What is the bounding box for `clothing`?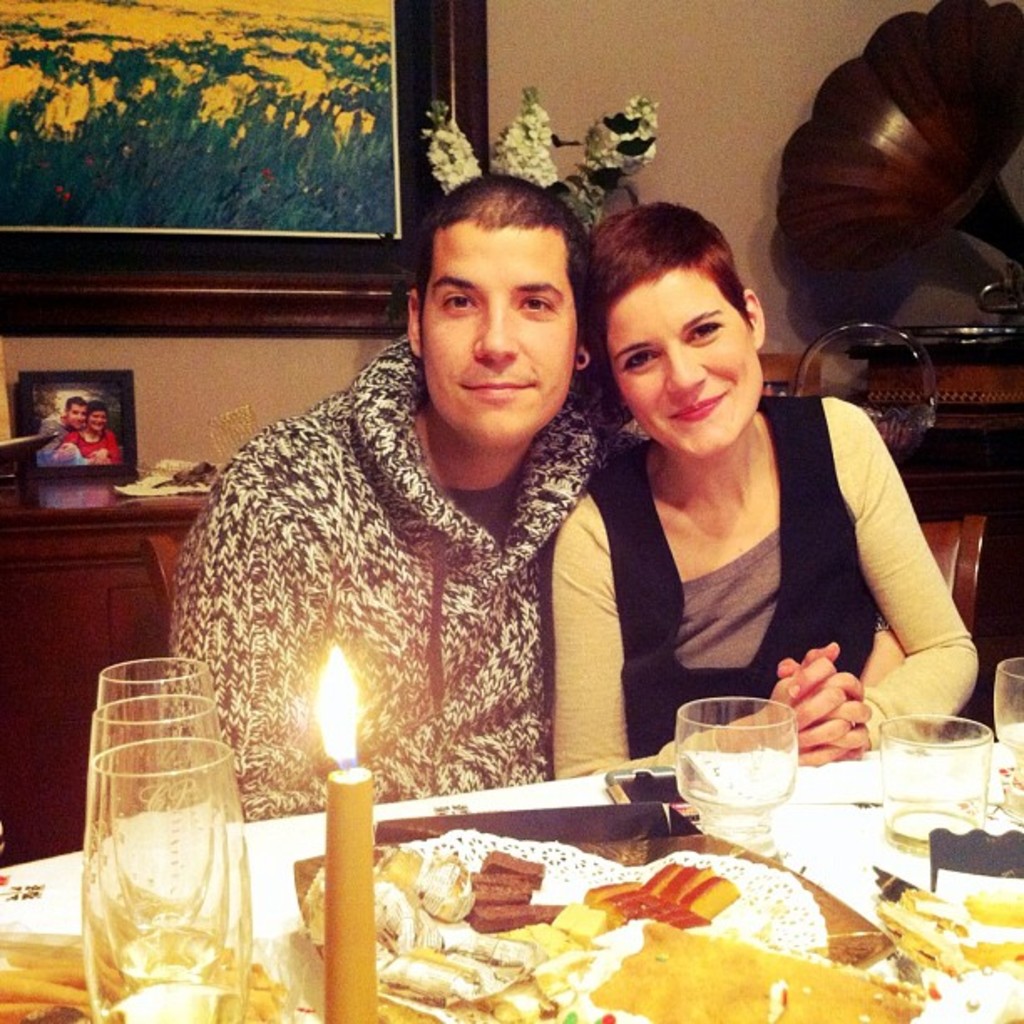
box=[40, 418, 79, 463].
